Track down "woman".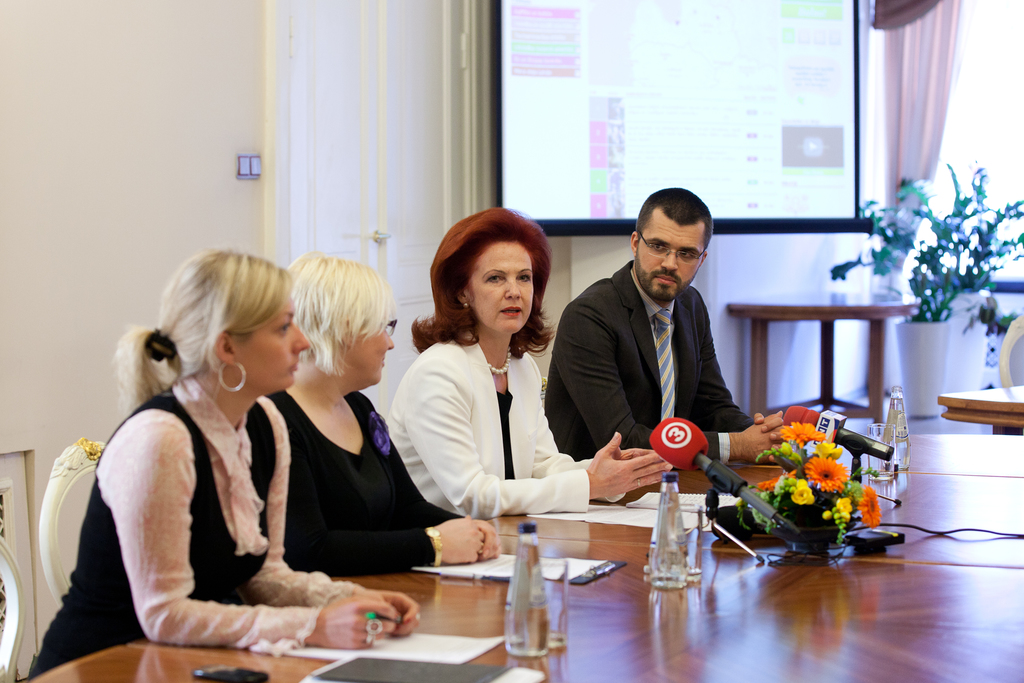
Tracked to detection(268, 245, 504, 574).
